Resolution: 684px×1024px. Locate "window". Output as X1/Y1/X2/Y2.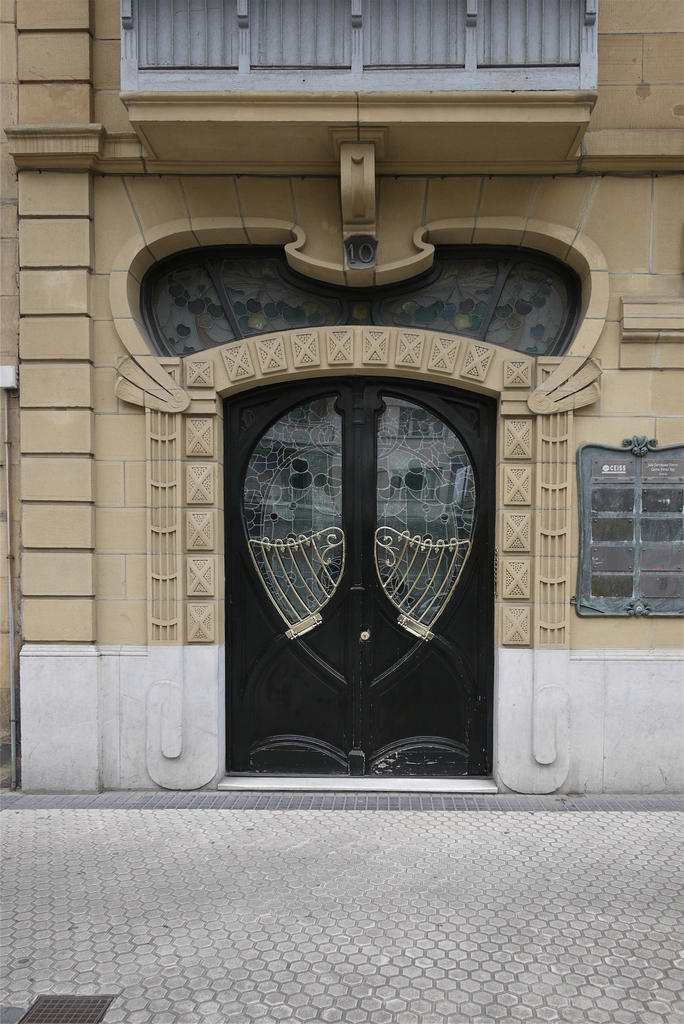
137/245/583/371.
